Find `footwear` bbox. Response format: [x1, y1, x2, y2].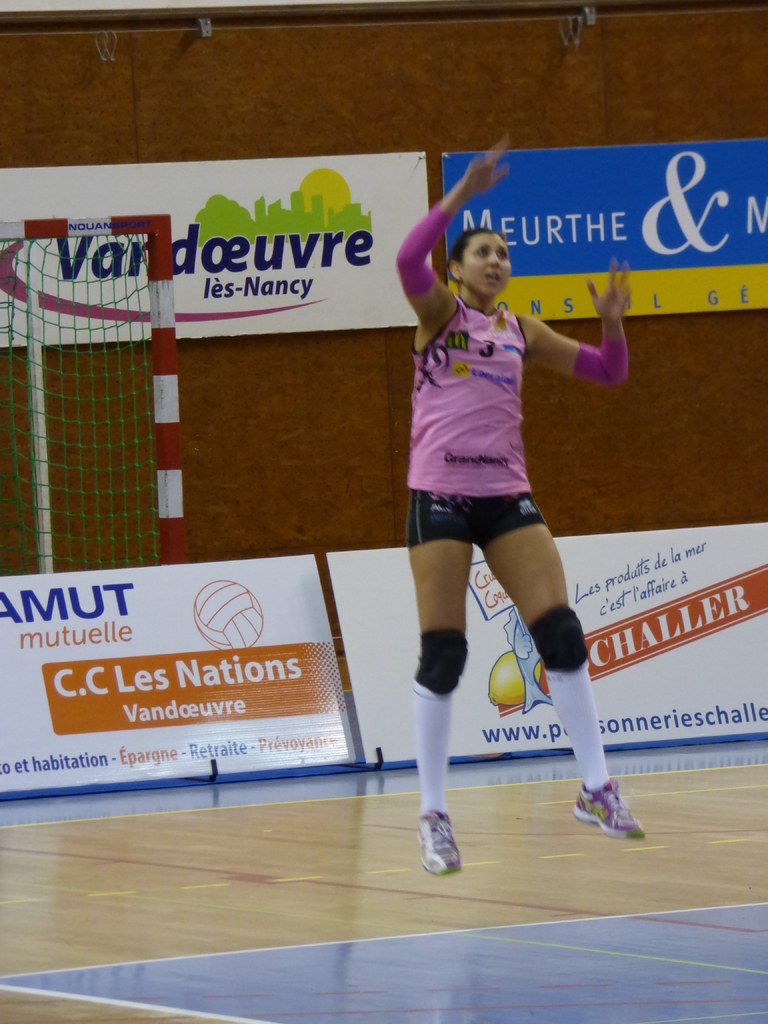
[415, 800, 481, 876].
